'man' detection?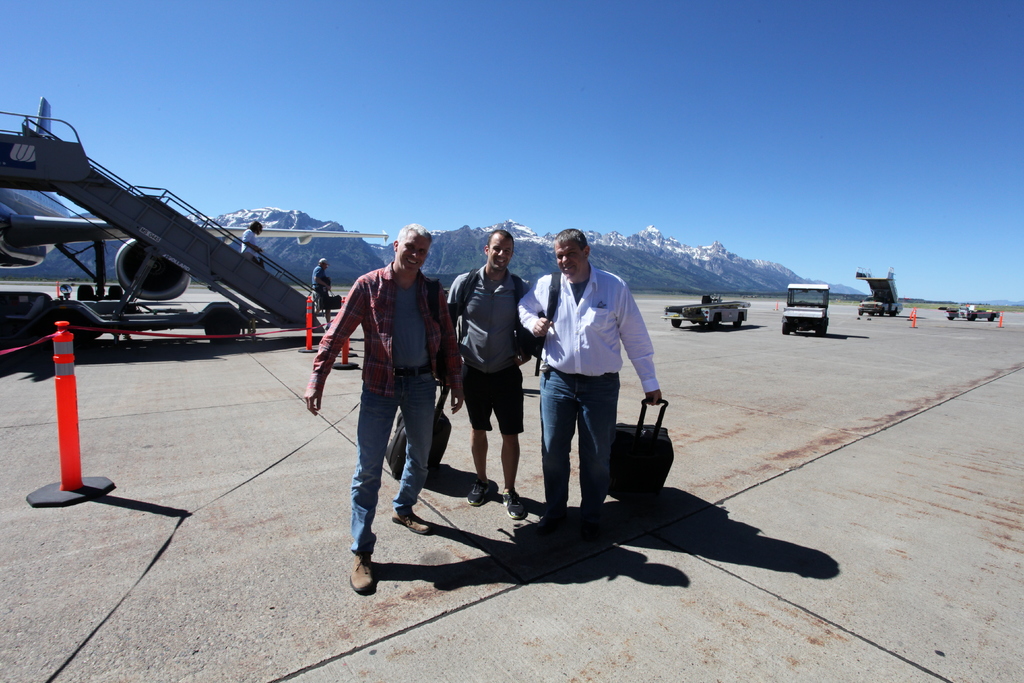
242,217,264,267
